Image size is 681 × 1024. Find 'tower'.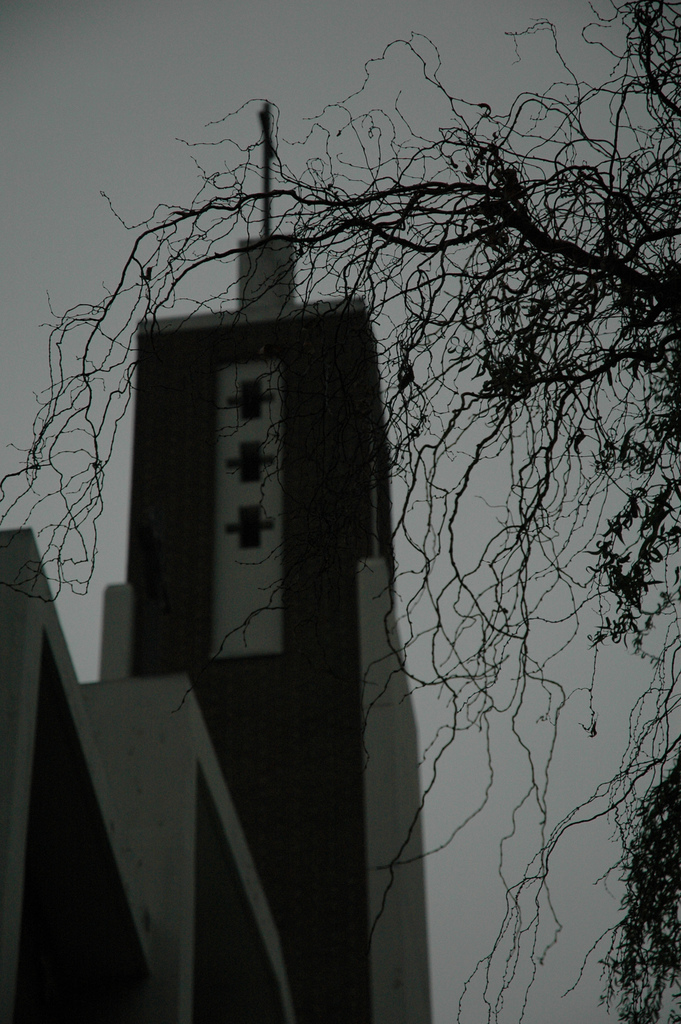
box(0, 104, 436, 1023).
